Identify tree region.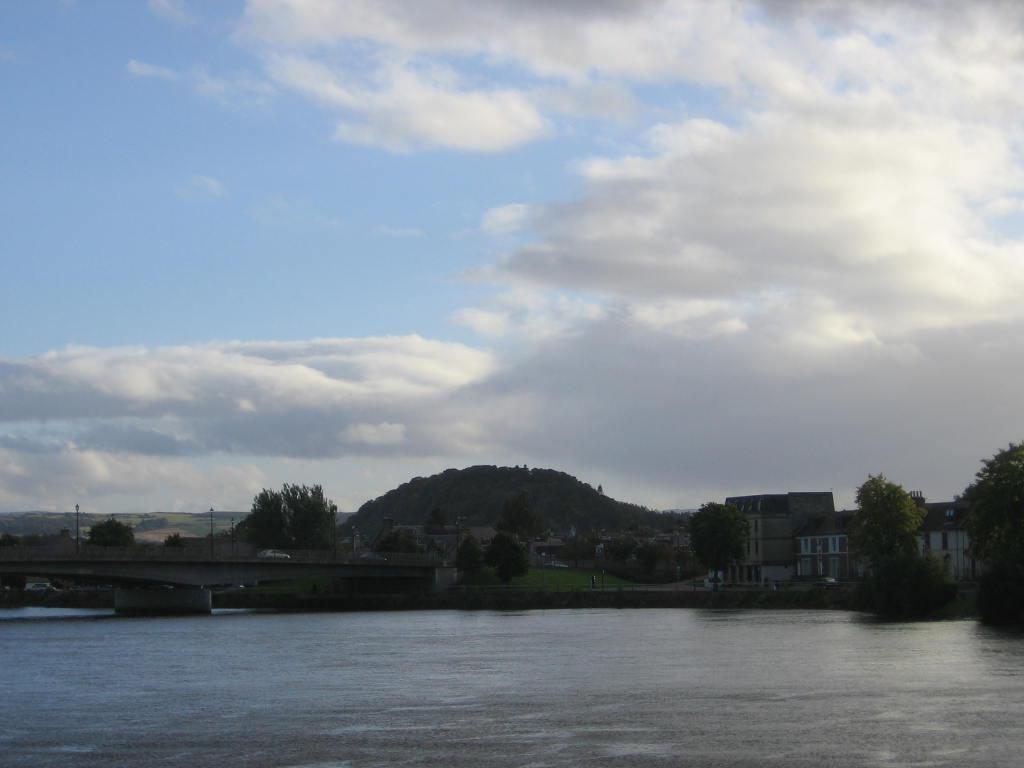
Region: rect(455, 534, 482, 588).
